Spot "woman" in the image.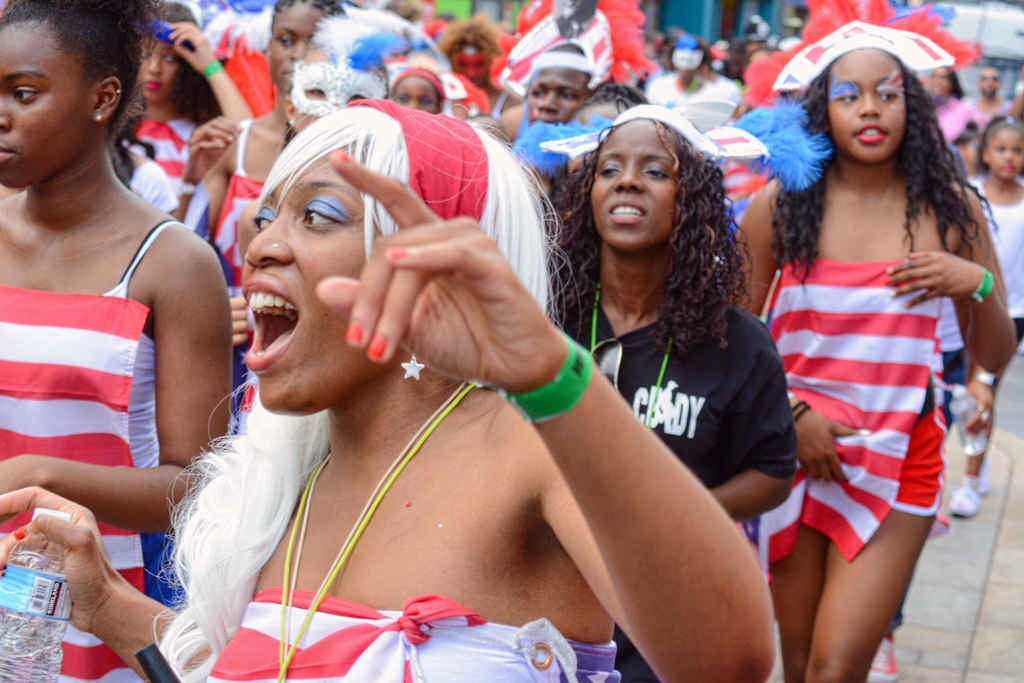
"woman" found at x1=0, y1=94, x2=757, y2=682.
